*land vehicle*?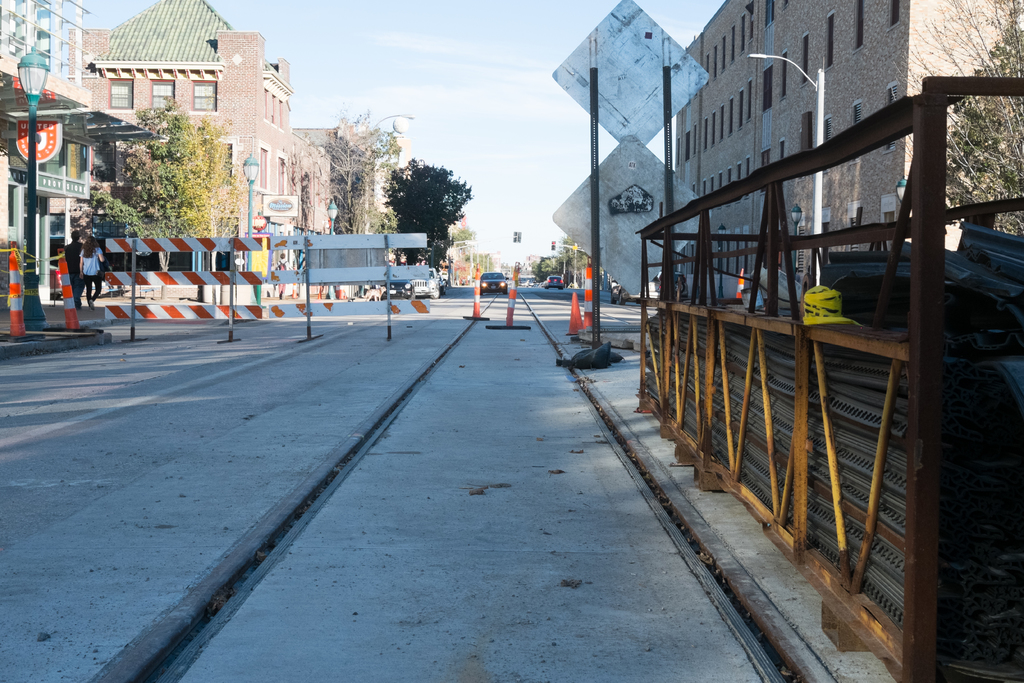
left=477, top=274, right=507, bottom=293
